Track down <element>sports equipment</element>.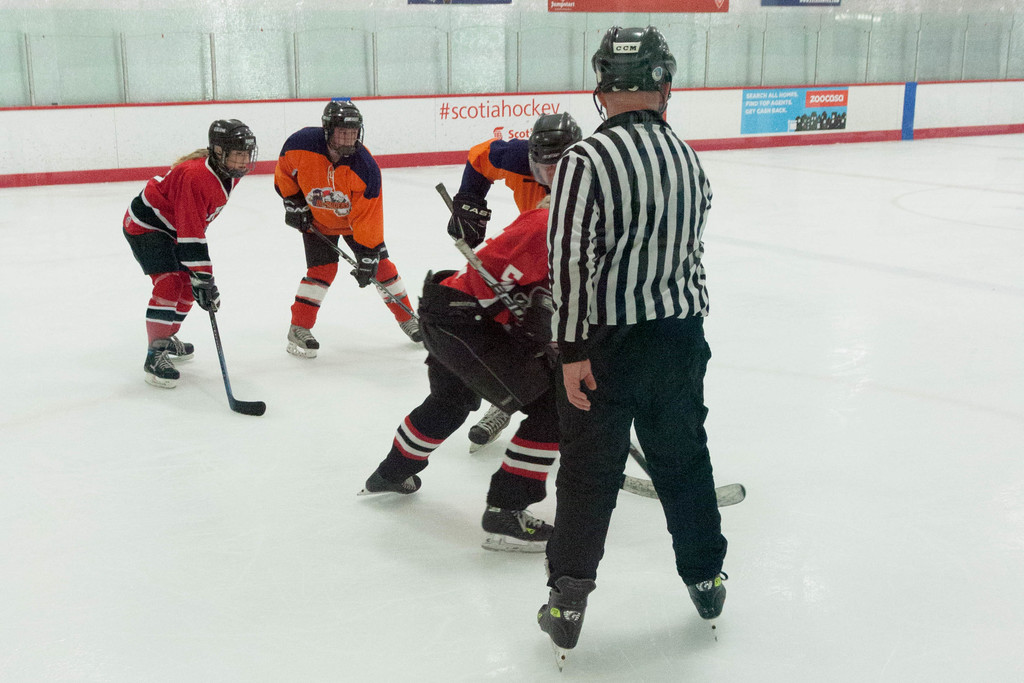
Tracked to bbox=(529, 112, 581, 187).
